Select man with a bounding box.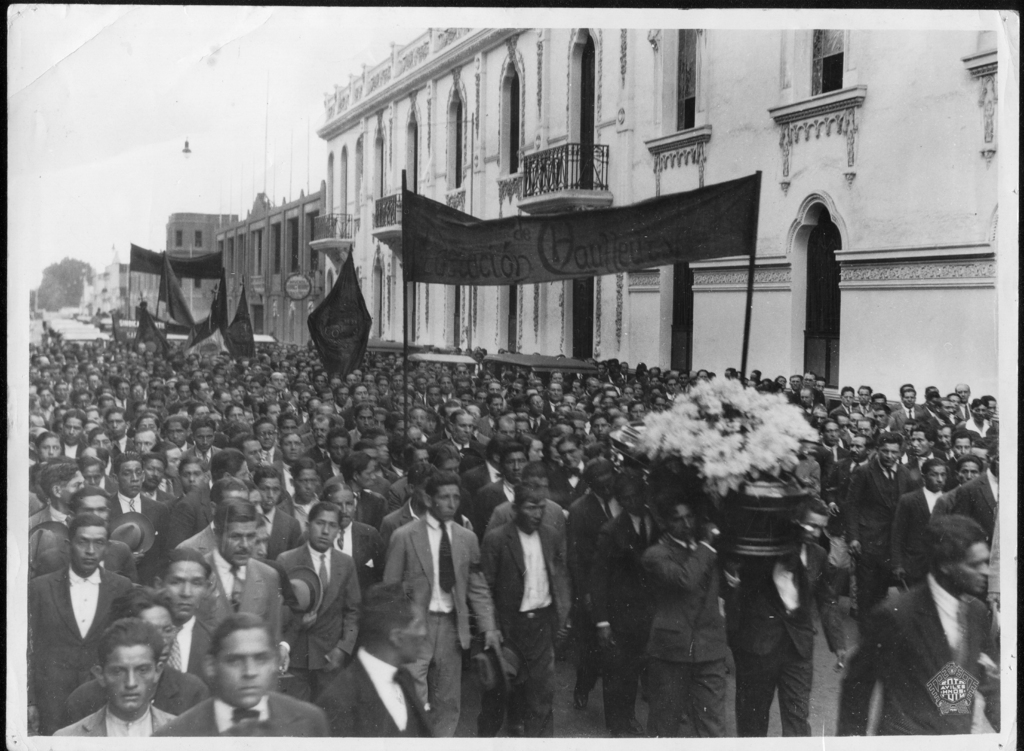
box=[152, 545, 219, 685].
